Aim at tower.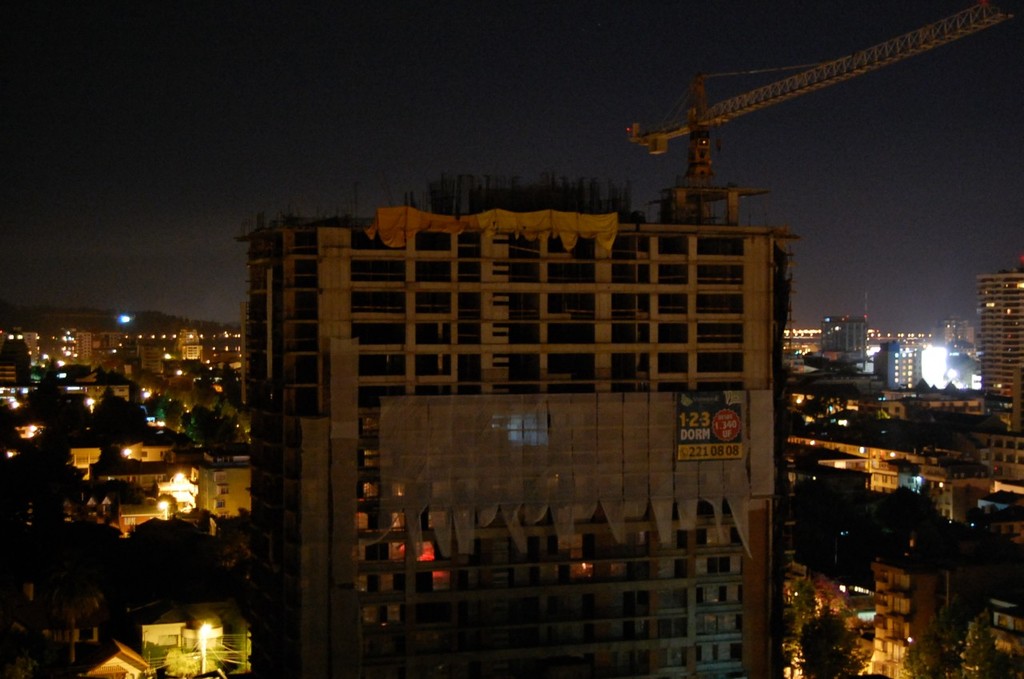
Aimed at crop(196, 47, 843, 678).
